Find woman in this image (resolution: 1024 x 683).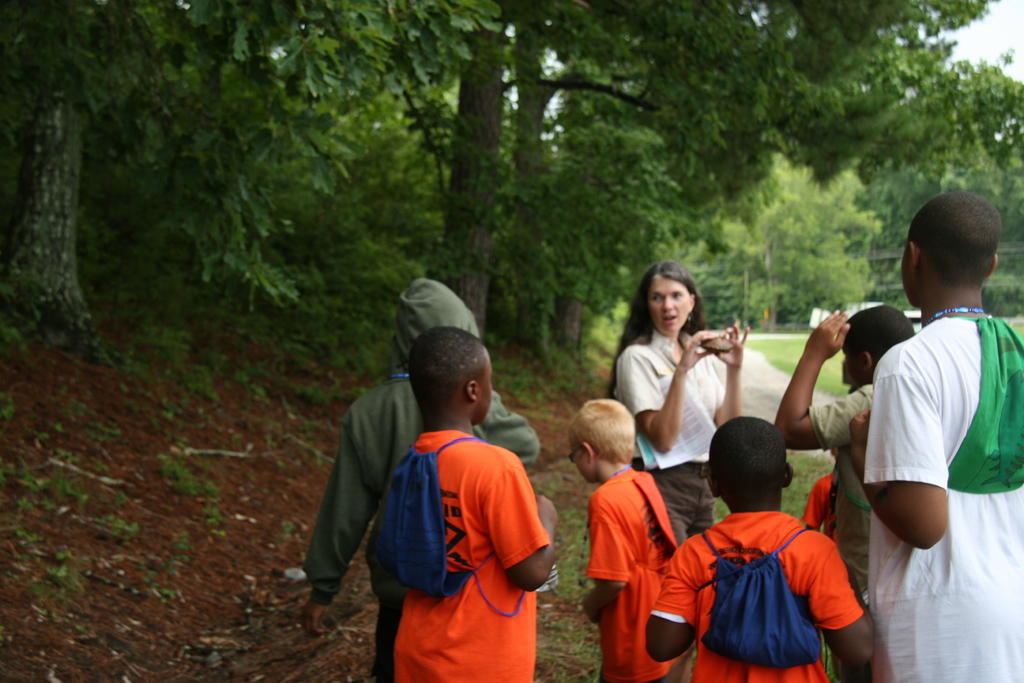
[left=606, top=268, right=757, bottom=541].
